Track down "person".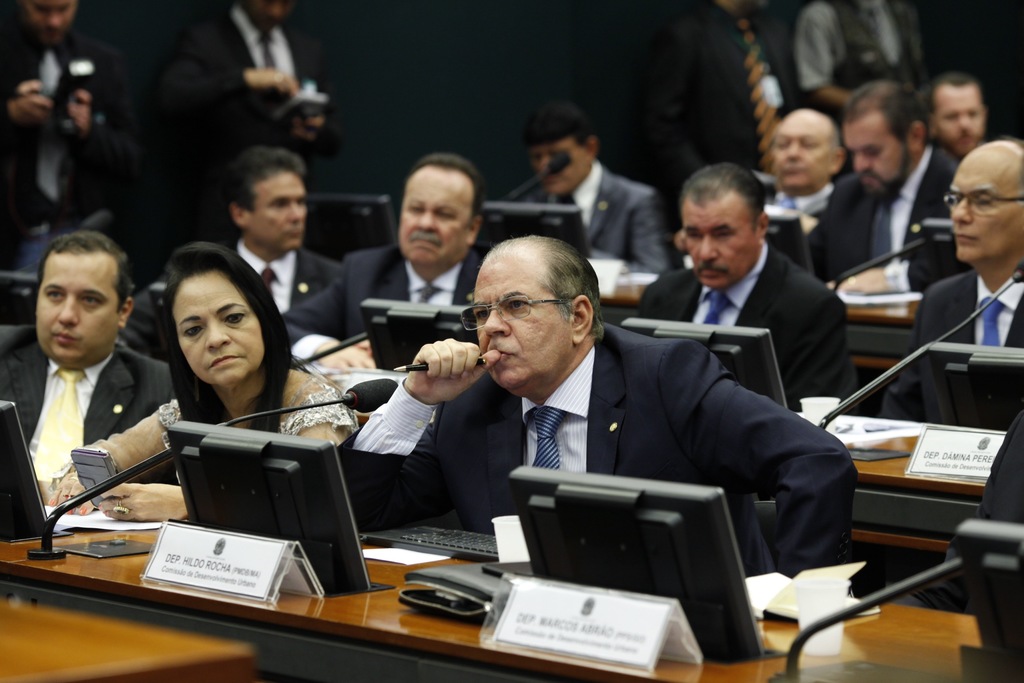
Tracked to <bbox>875, 138, 1023, 426</bbox>.
